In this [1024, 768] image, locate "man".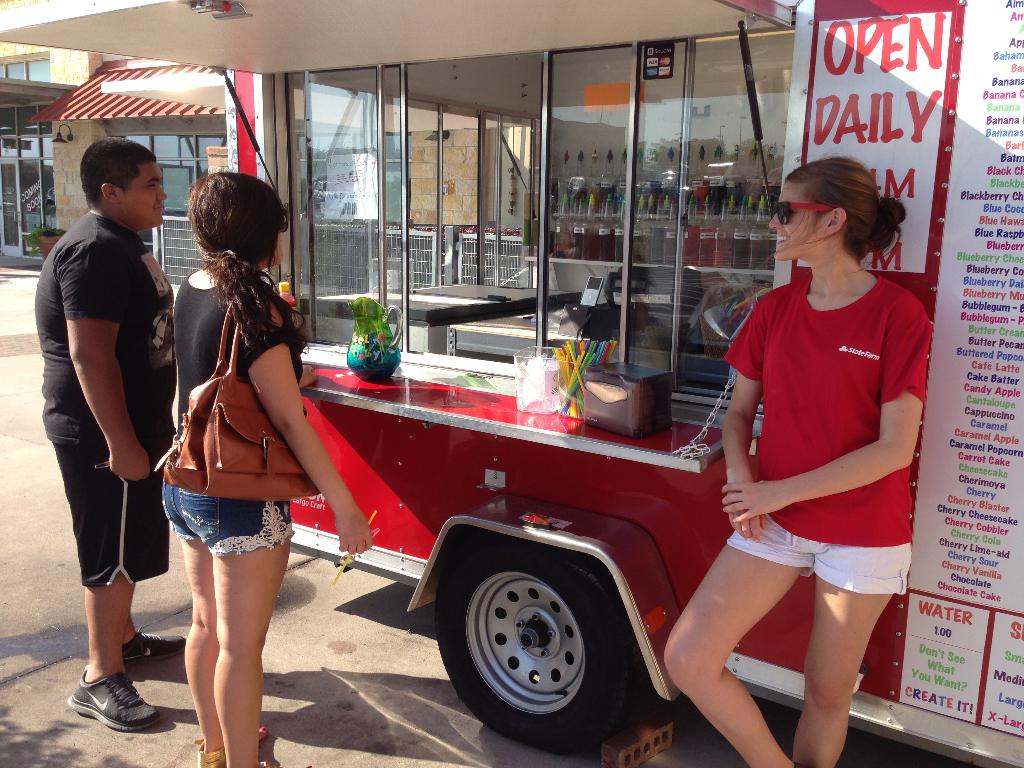
Bounding box: {"left": 27, "top": 136, "right": 191, "bottom": 742}.
